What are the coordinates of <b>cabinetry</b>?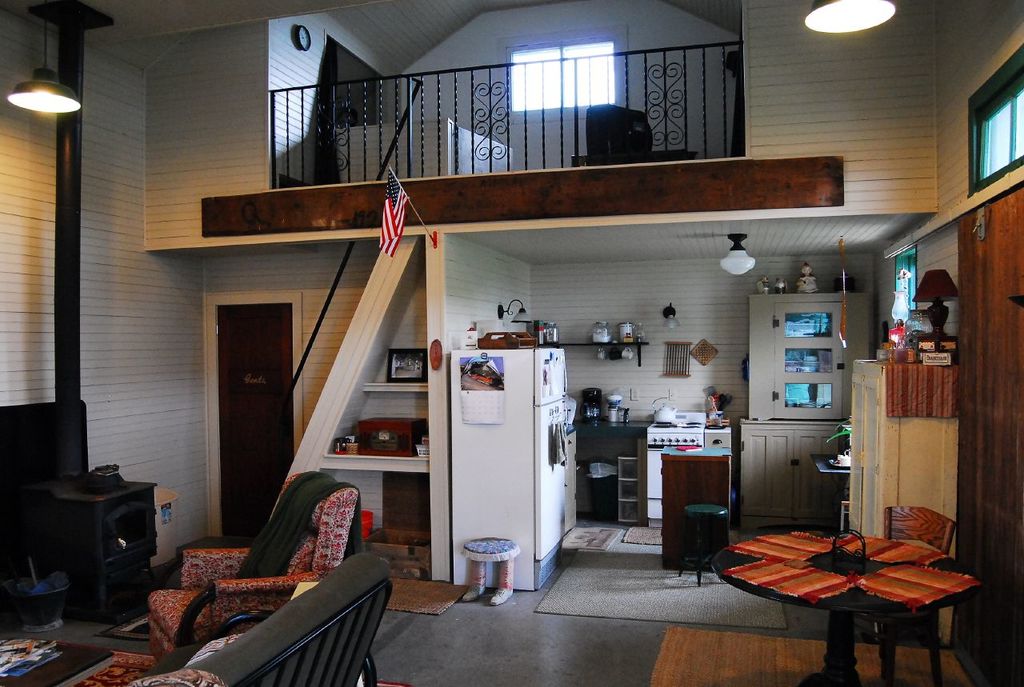
rect(803, 427, 858, 525).
